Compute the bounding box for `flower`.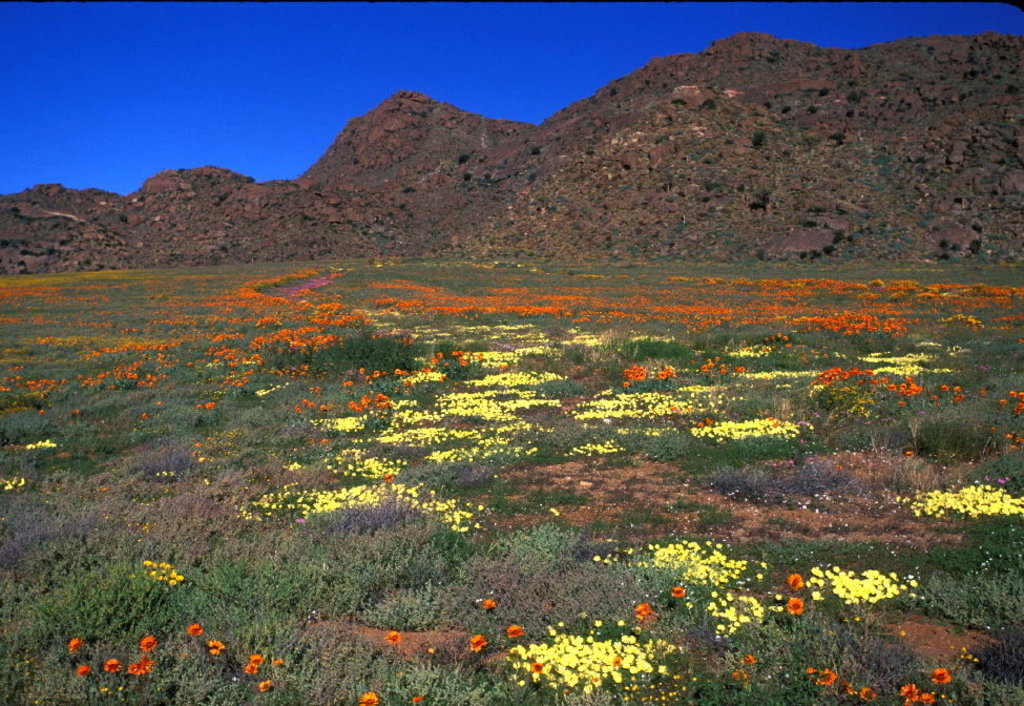
[x1=974, y1=658, x2=978, y2=661].
